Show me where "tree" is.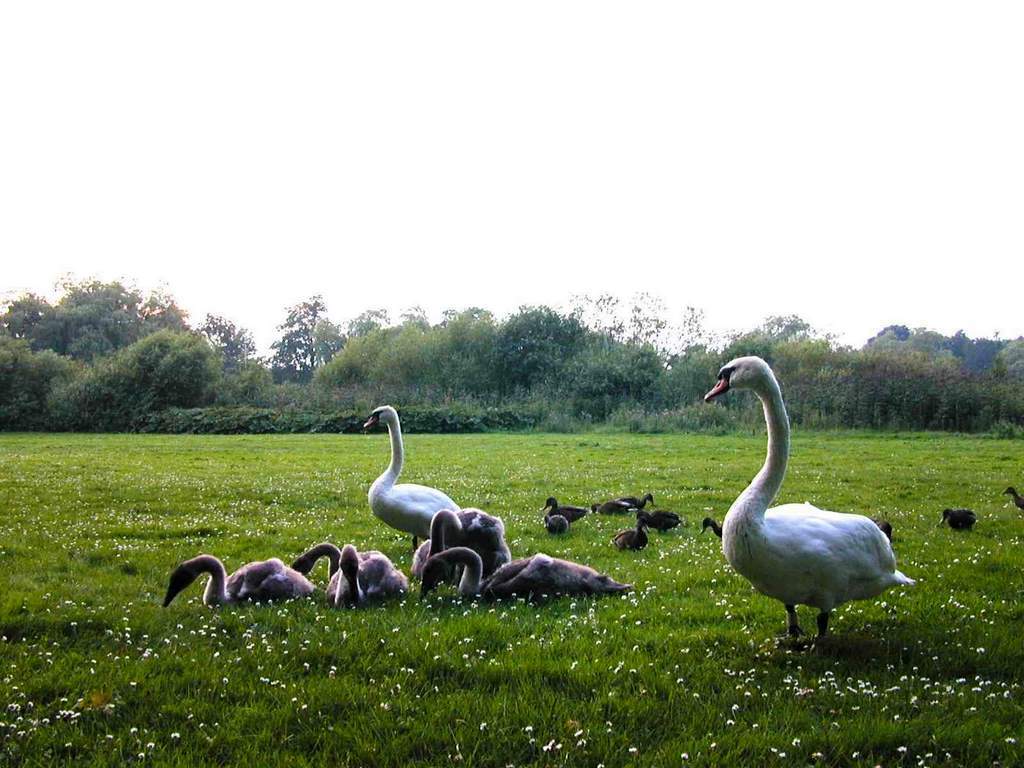
"tree" is at [x1=18, y1=263, x2=210, y2=401].
